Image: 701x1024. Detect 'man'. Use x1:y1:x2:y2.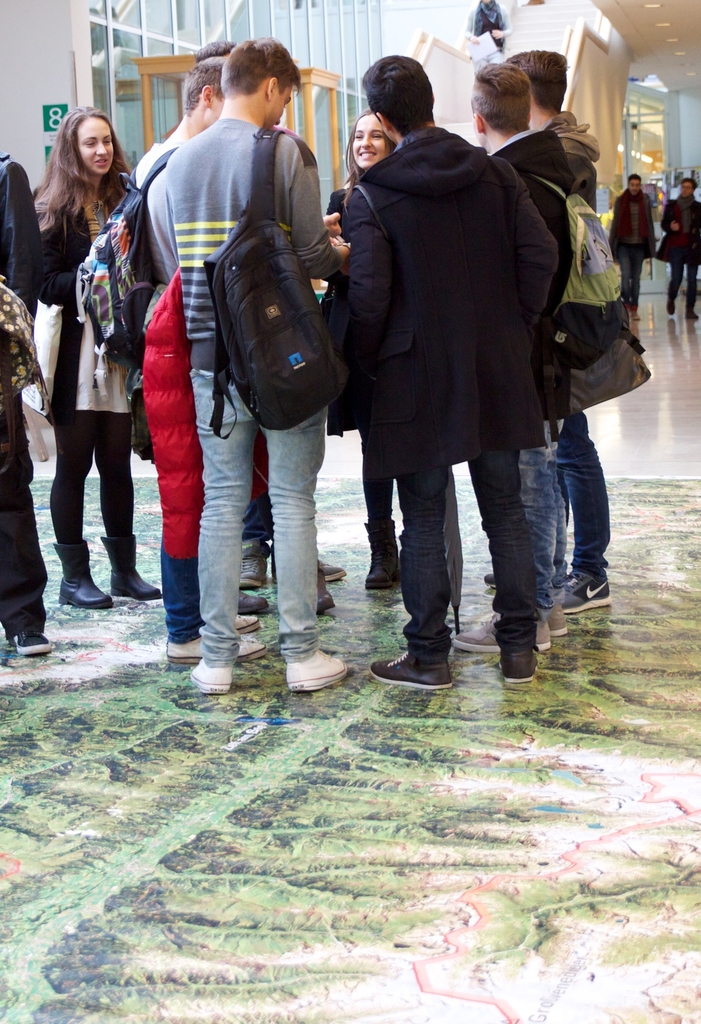
122:61:263:664.
